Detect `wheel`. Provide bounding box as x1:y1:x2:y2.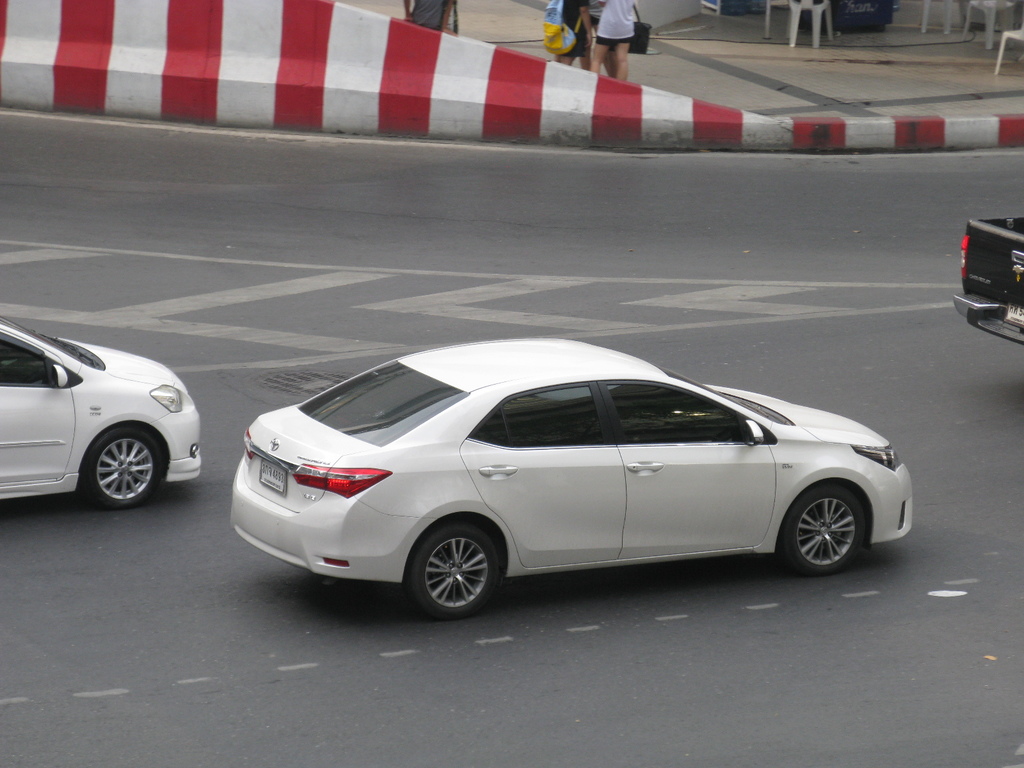
783:490:863:577.
